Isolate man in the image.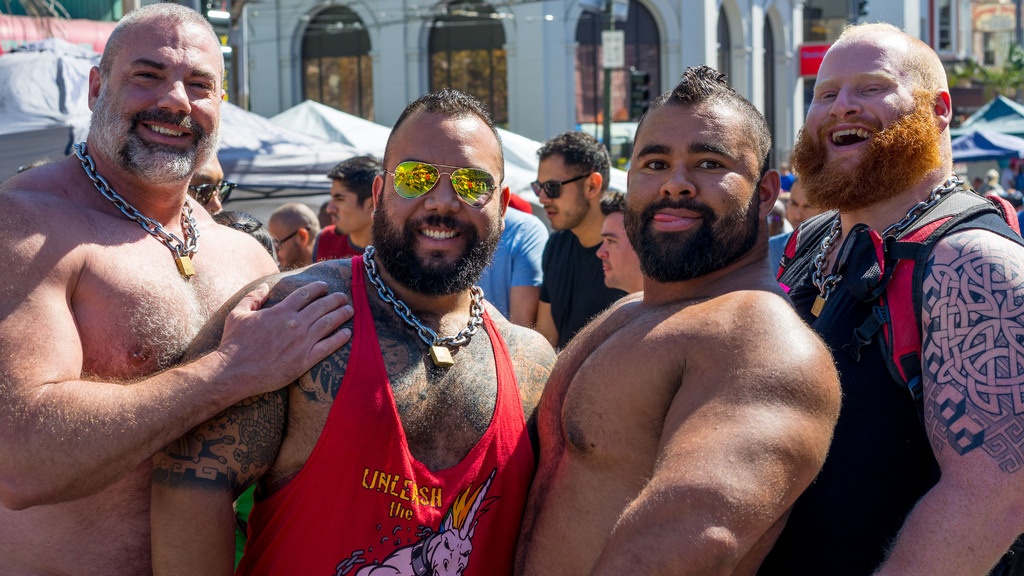
Isolated region: (526,62,842,575).
